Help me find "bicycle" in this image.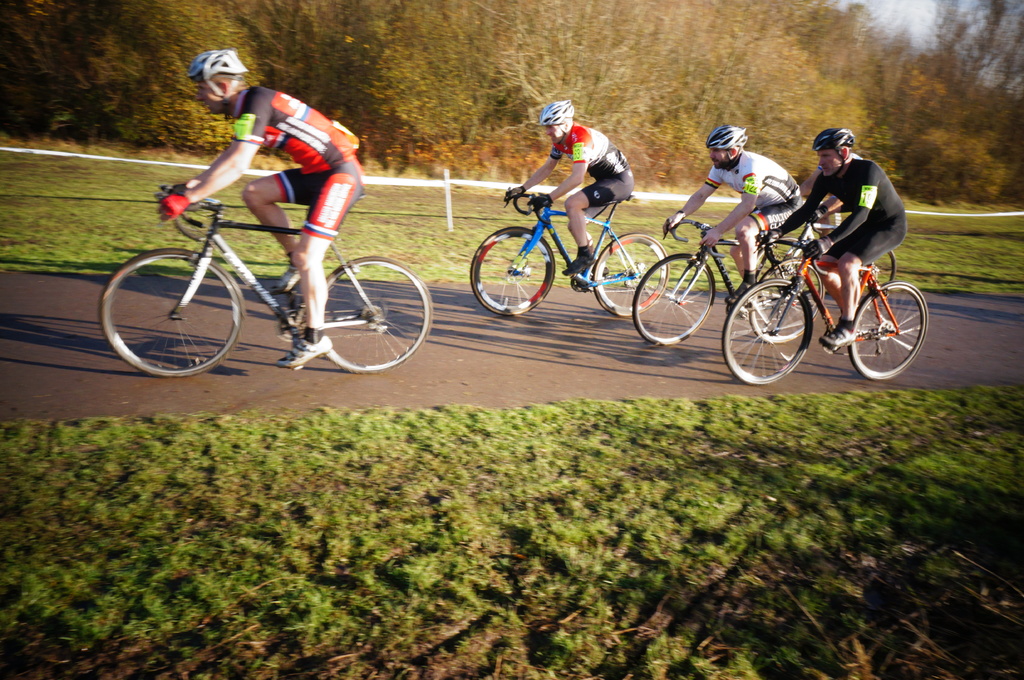
Found it: [left=632, top=212, right=824, bottom=348].
